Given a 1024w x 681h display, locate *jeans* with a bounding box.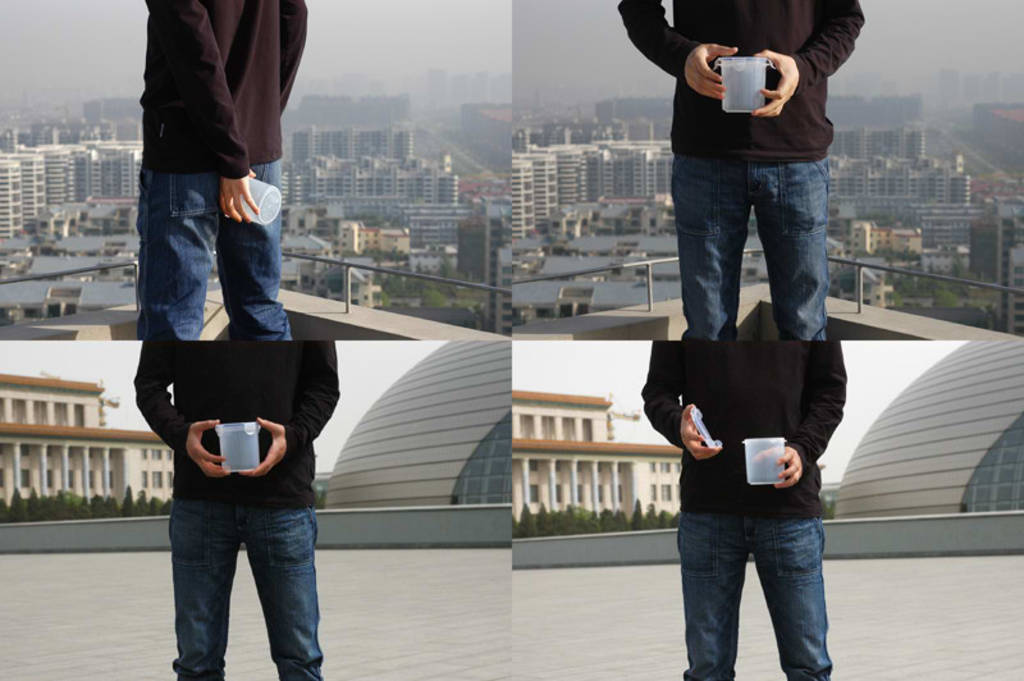
Located: {"left": 129, "top": 164, "right": 296, "bottom": 342}.
